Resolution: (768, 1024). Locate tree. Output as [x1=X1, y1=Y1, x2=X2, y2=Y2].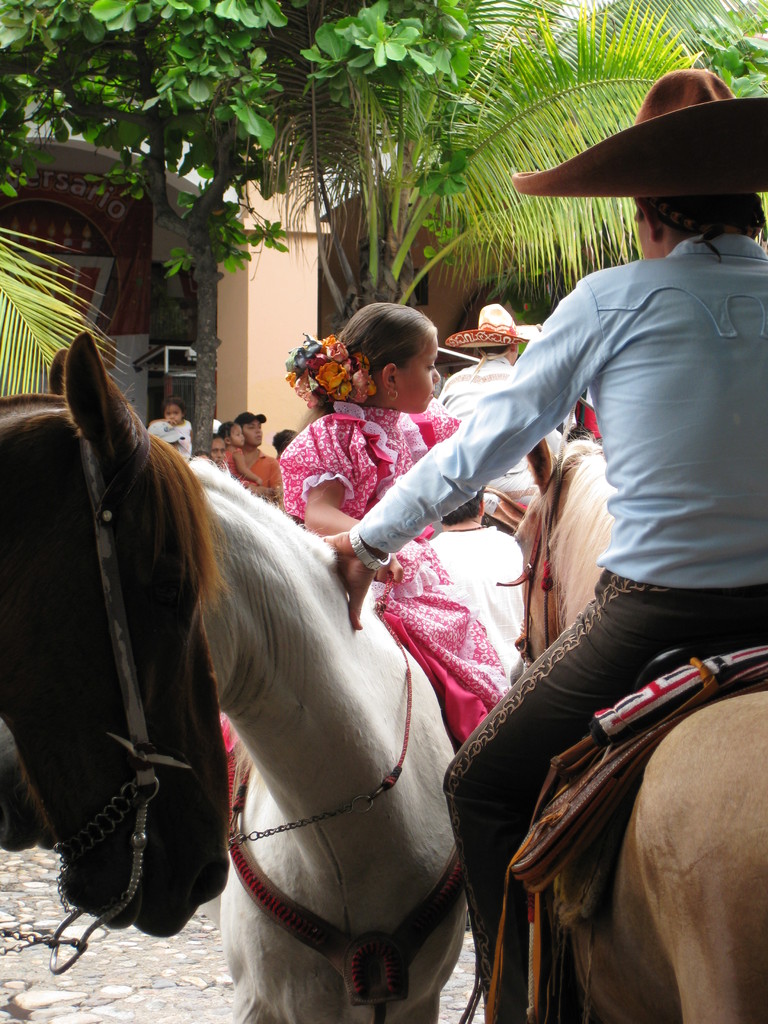
[x1=0, y1=0, x2=480, y2=462].
